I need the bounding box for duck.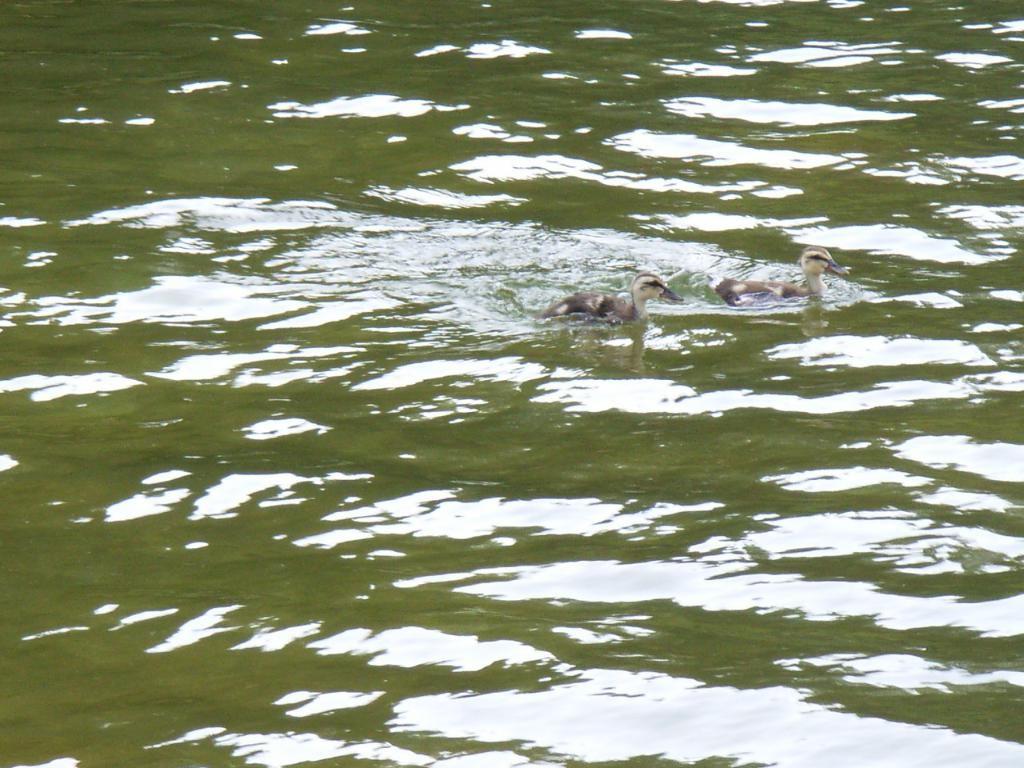
Here it is: (x1=706, y1=248, x2=850, y2=304).
